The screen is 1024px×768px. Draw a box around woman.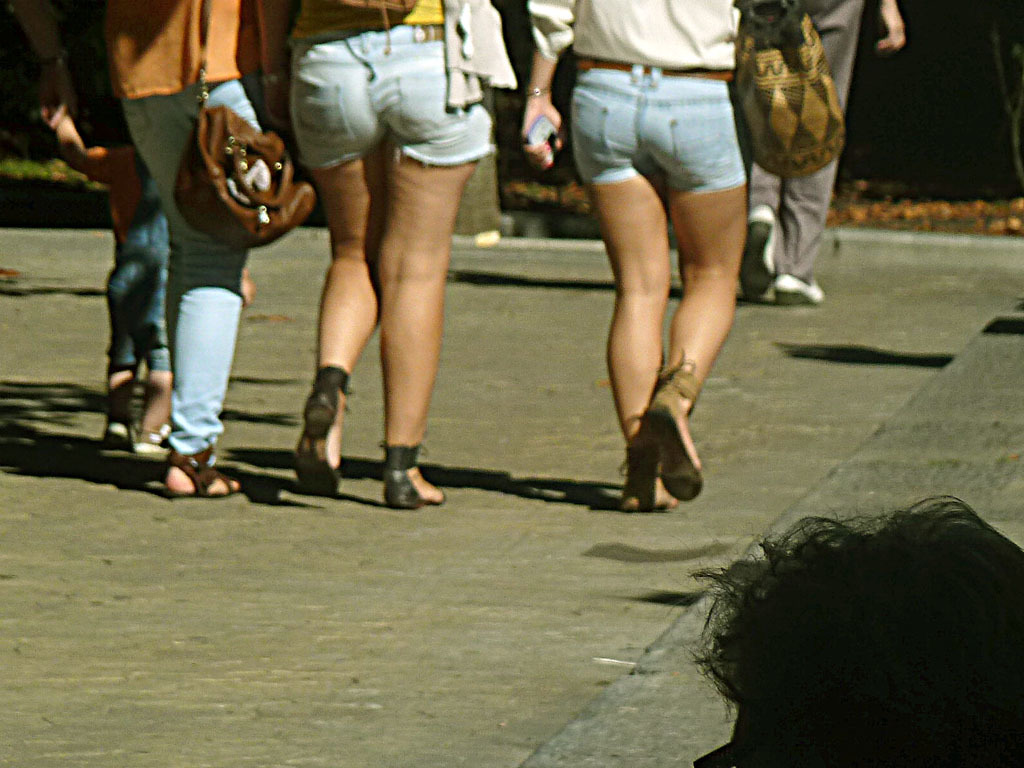
524:0:772:514.
